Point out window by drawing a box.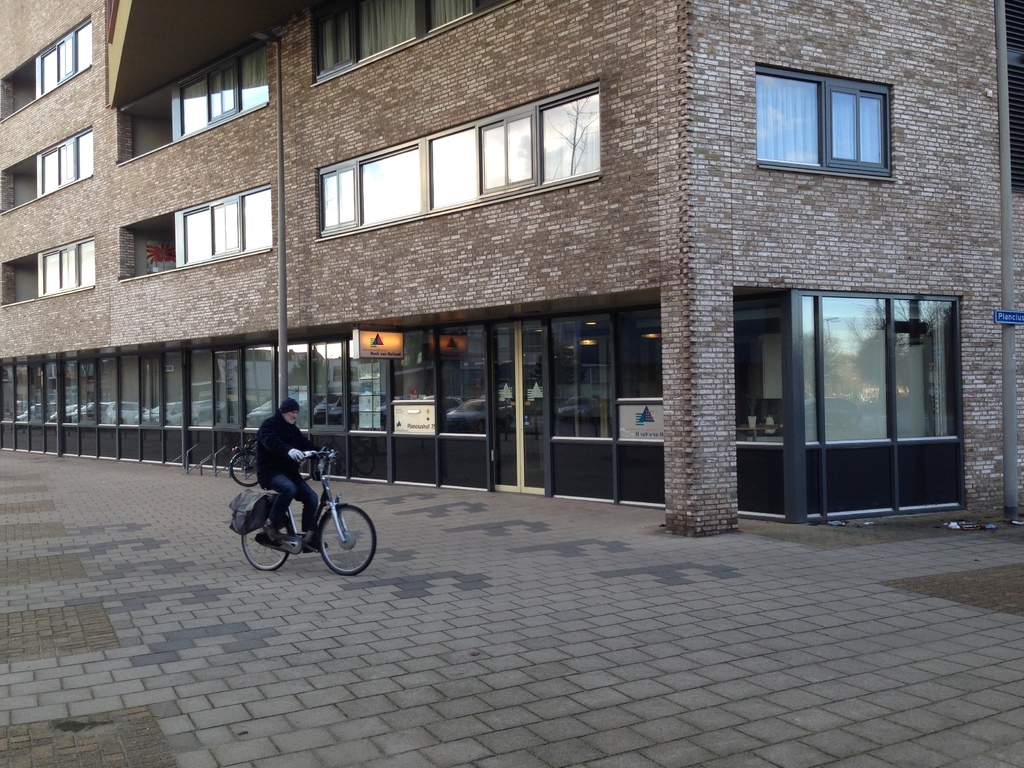
locate(0, 122, 93, 214).
